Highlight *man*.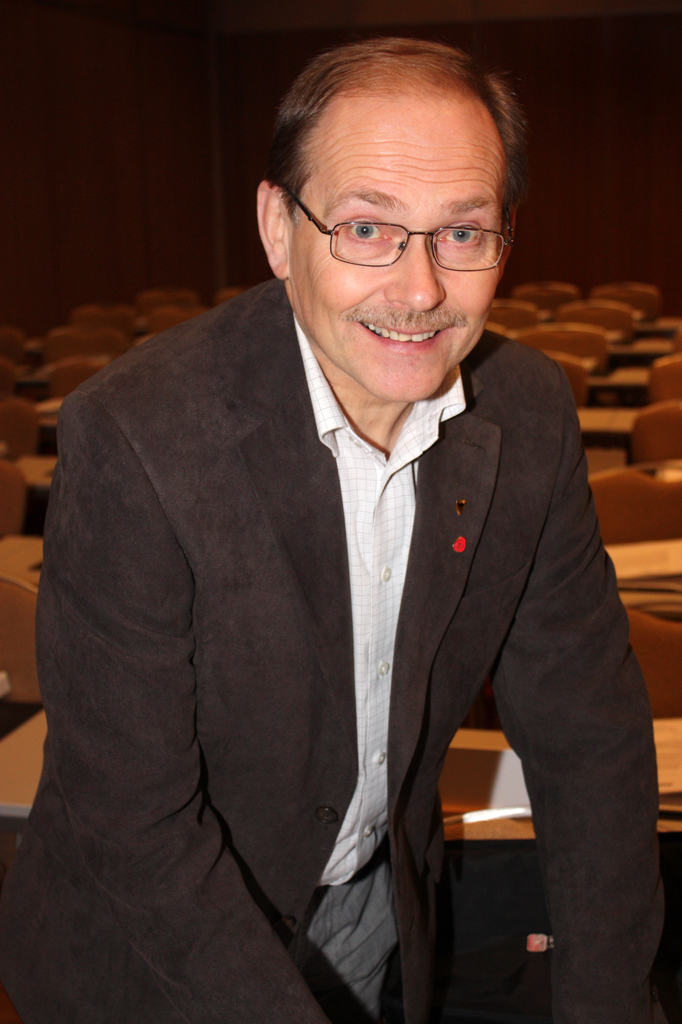
Highlighted region: bbox(13, 62, 681, 1021).
